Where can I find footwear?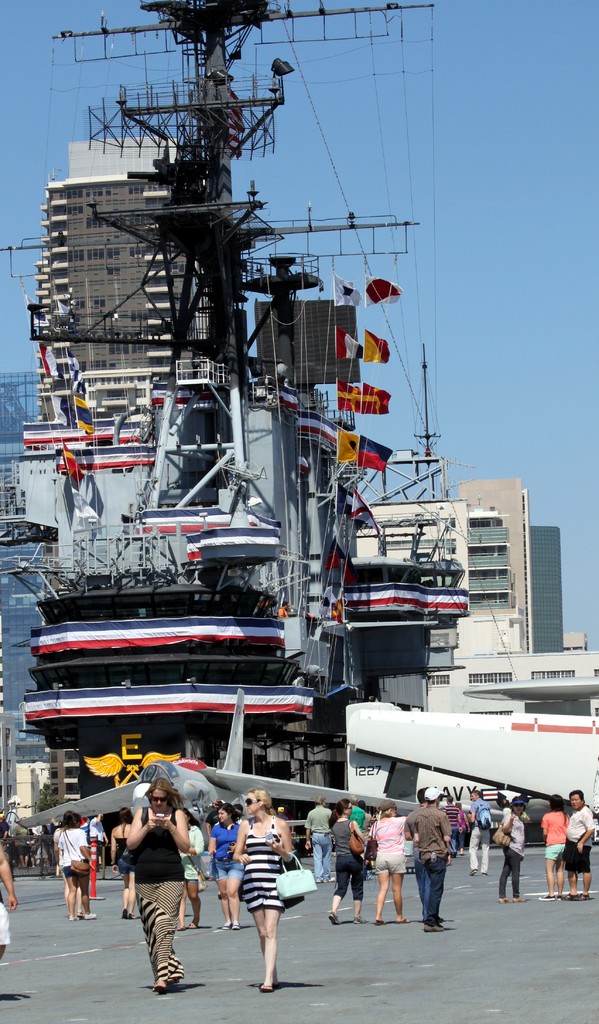
You can find it at 230/923/240/930.
